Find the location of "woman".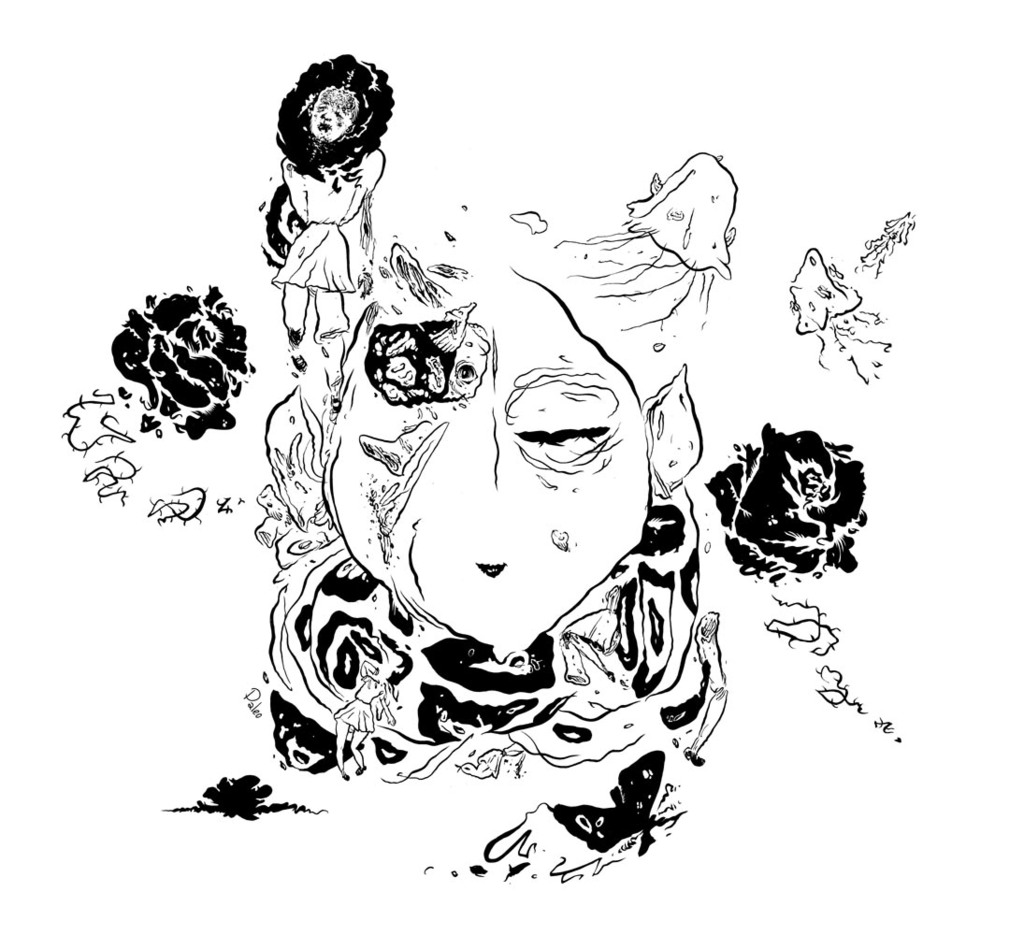
Location: [left=266, top=38, right=393, bottom=408].
